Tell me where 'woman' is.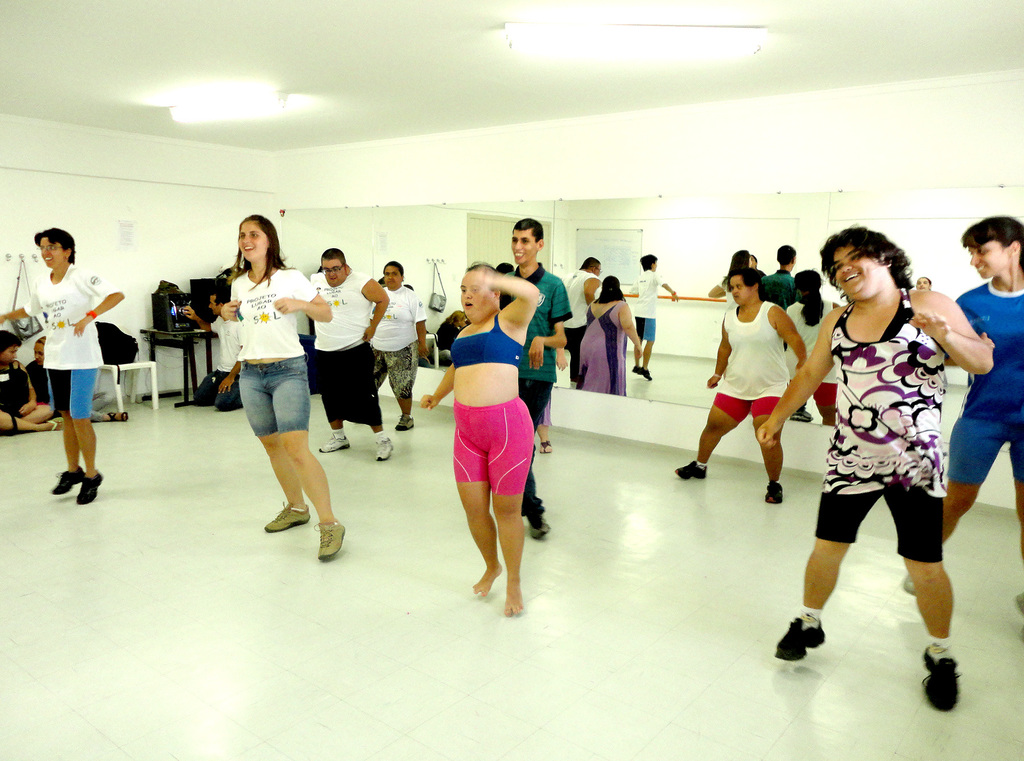
'woman' is at BBox(904, 213, 1023, 616).
